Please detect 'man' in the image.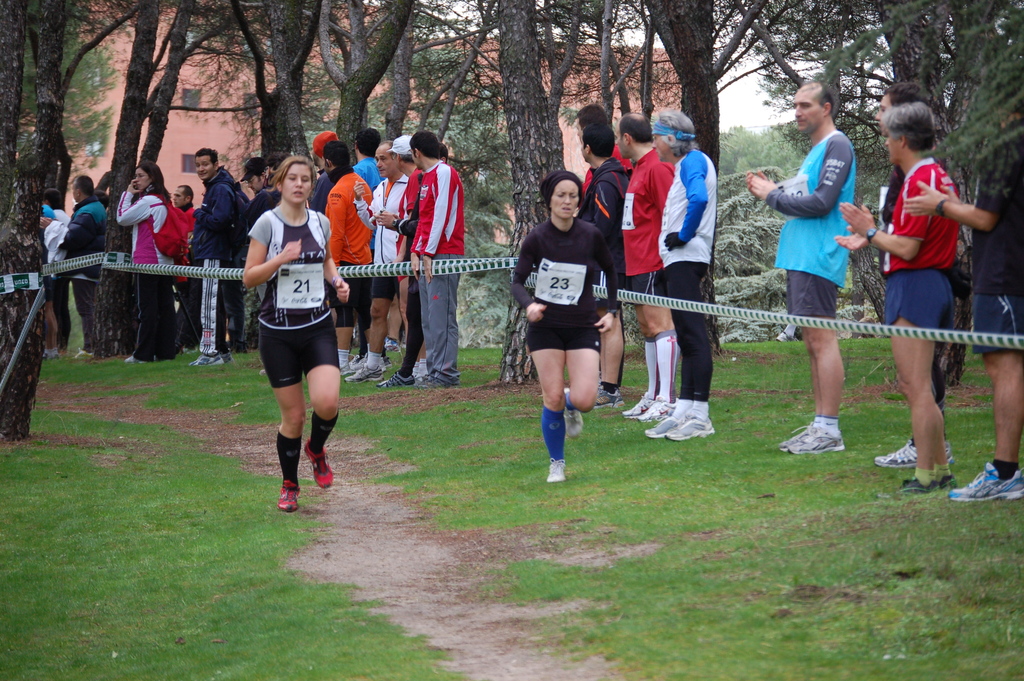
bbox=(305, 131, 335, 213).
